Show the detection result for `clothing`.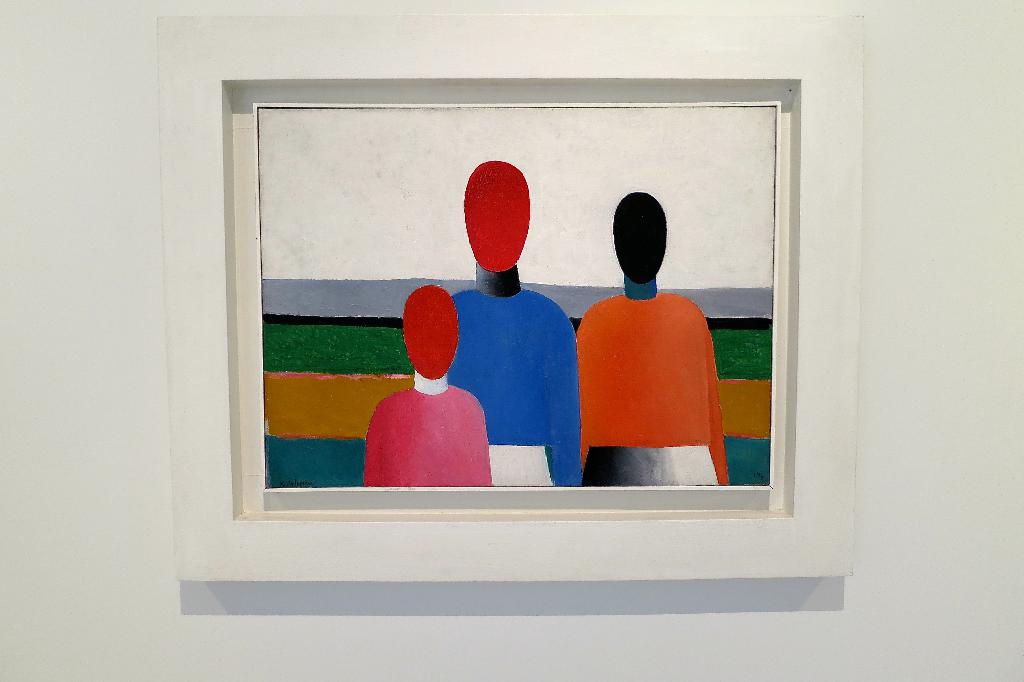
box(581, 291, 728, 487).
